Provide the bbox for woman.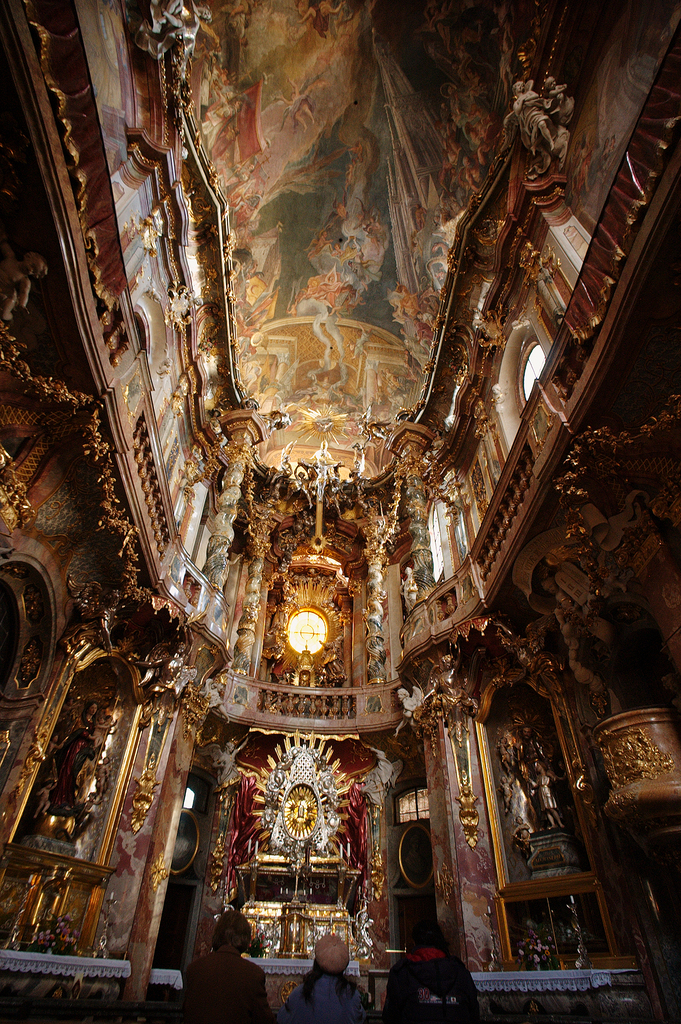
279:932:365:1023.
